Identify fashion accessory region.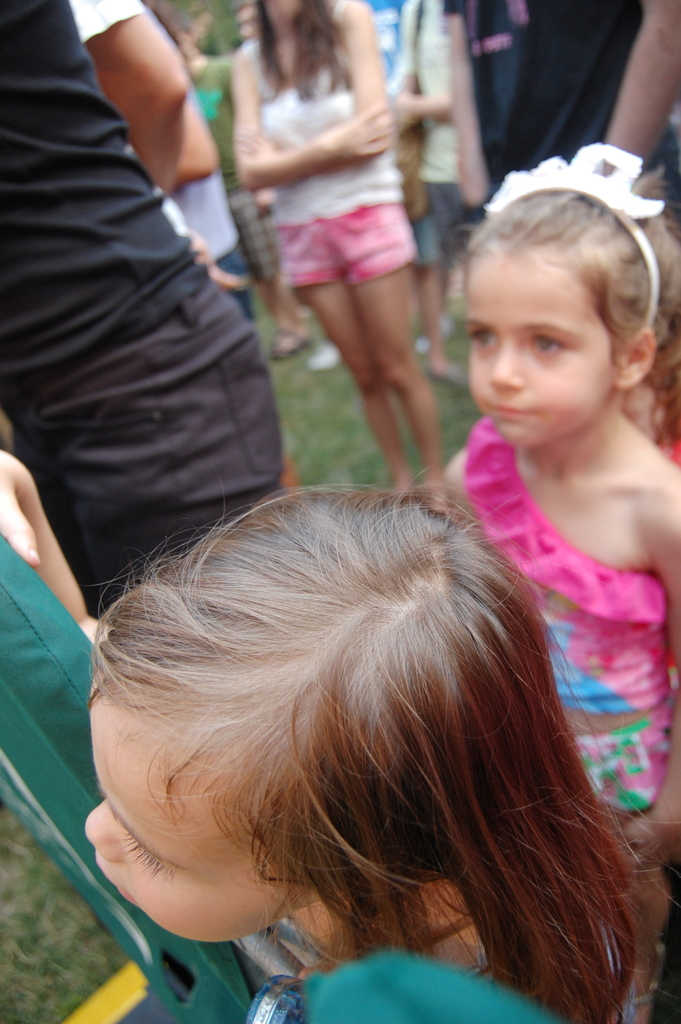
Region: {"x1": 478, "y1": 141, "x2": 667, "y2": 321}.
